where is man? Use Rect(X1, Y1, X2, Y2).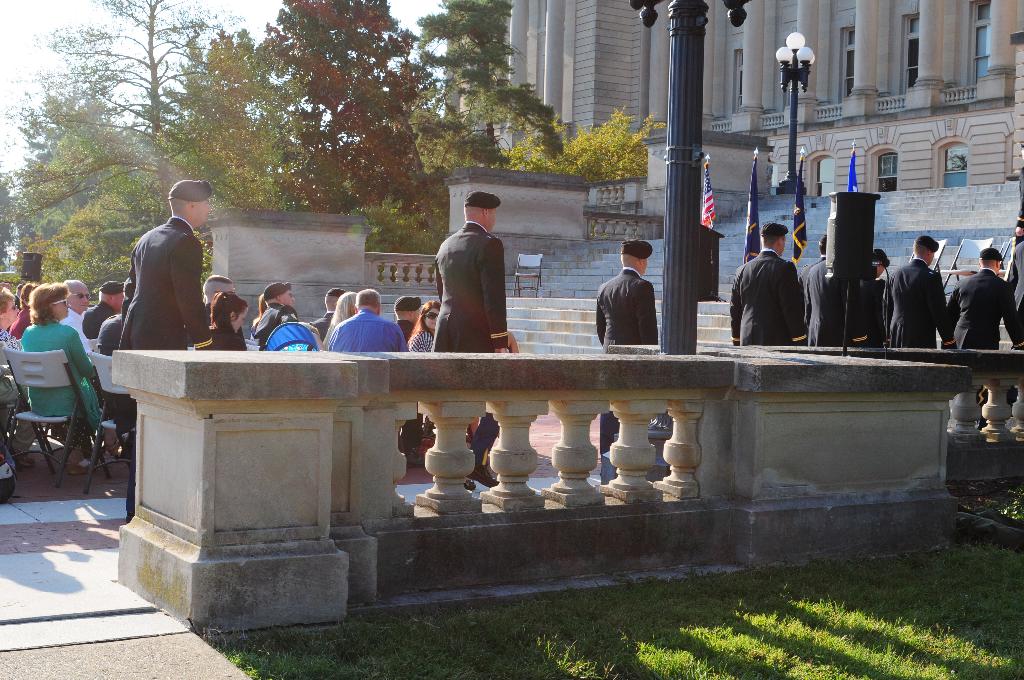
Rect(1009, 239, 1023, 410).
